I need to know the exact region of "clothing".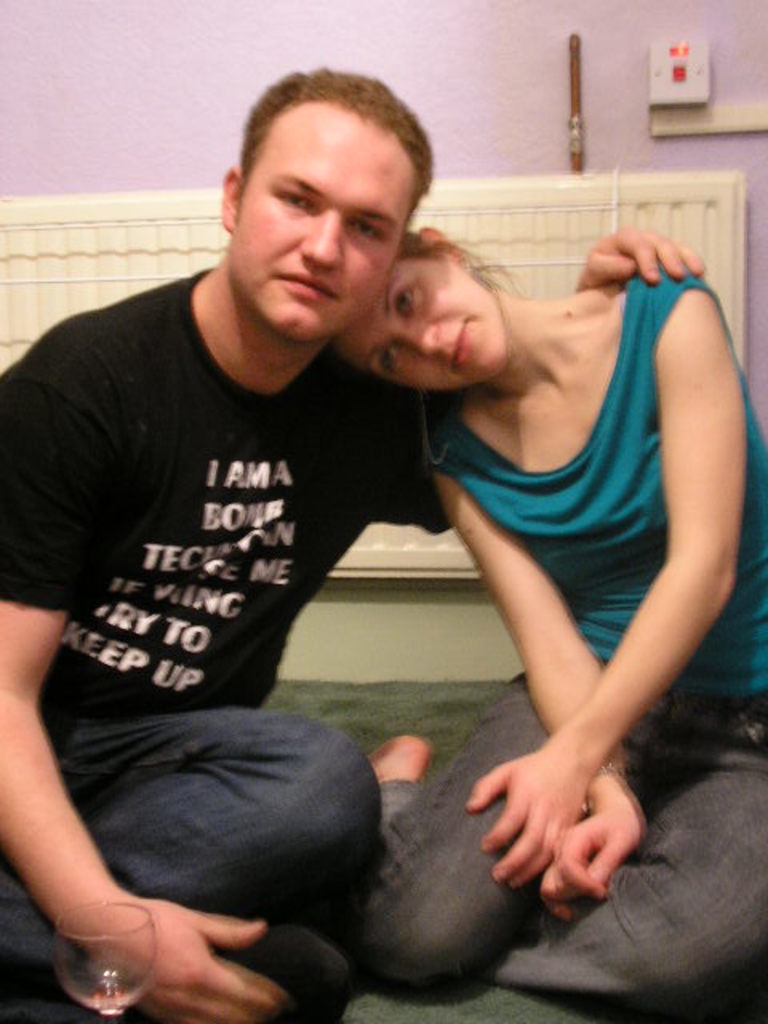
Region: box=[333, 269, 766, 1006].
